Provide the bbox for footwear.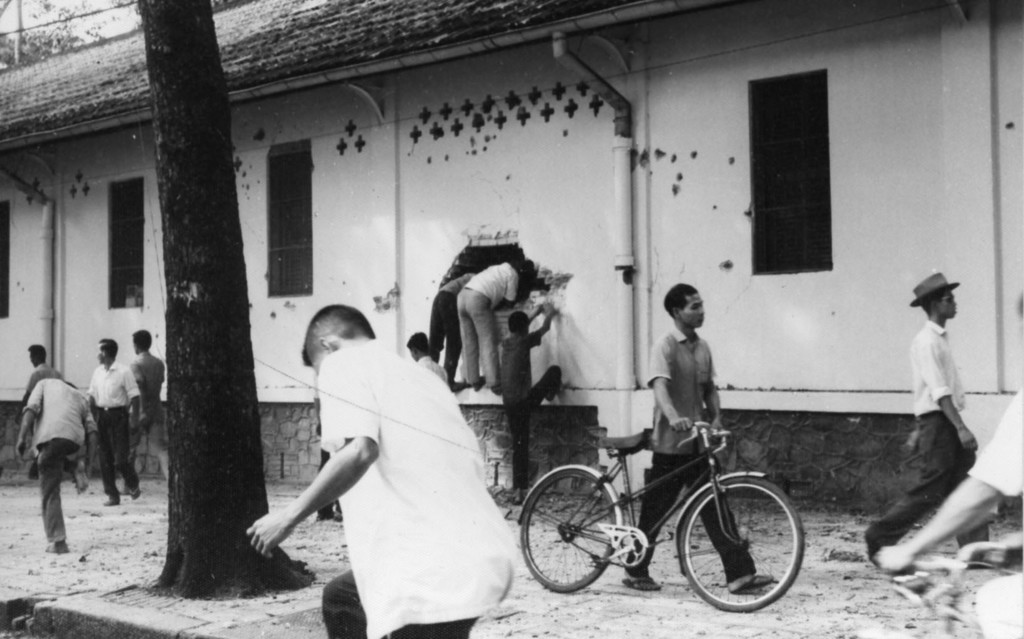
detection(129, 482, 142, 501).
